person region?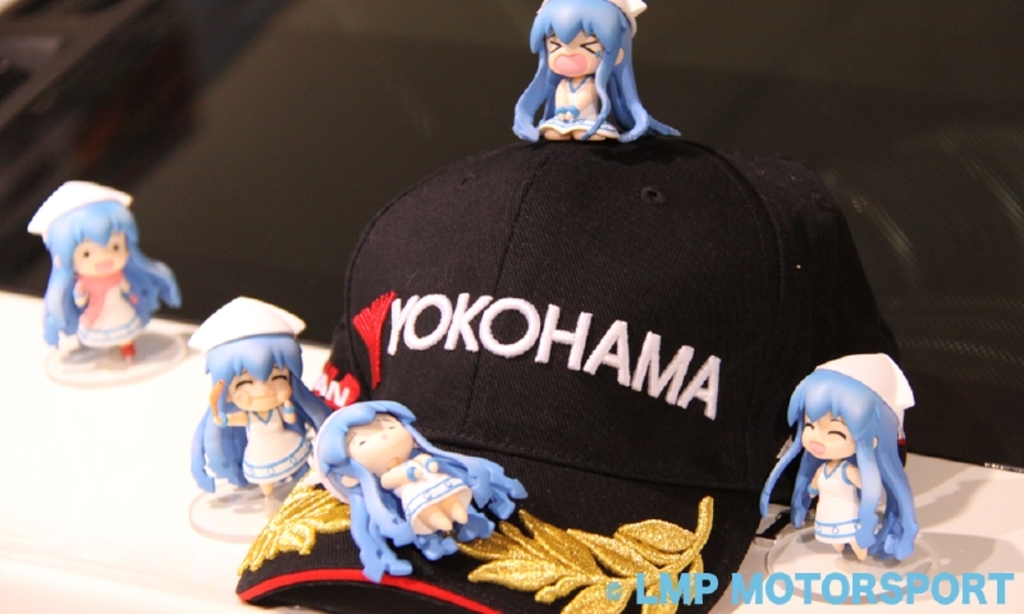
bbox(24, 179, 183, 363)
